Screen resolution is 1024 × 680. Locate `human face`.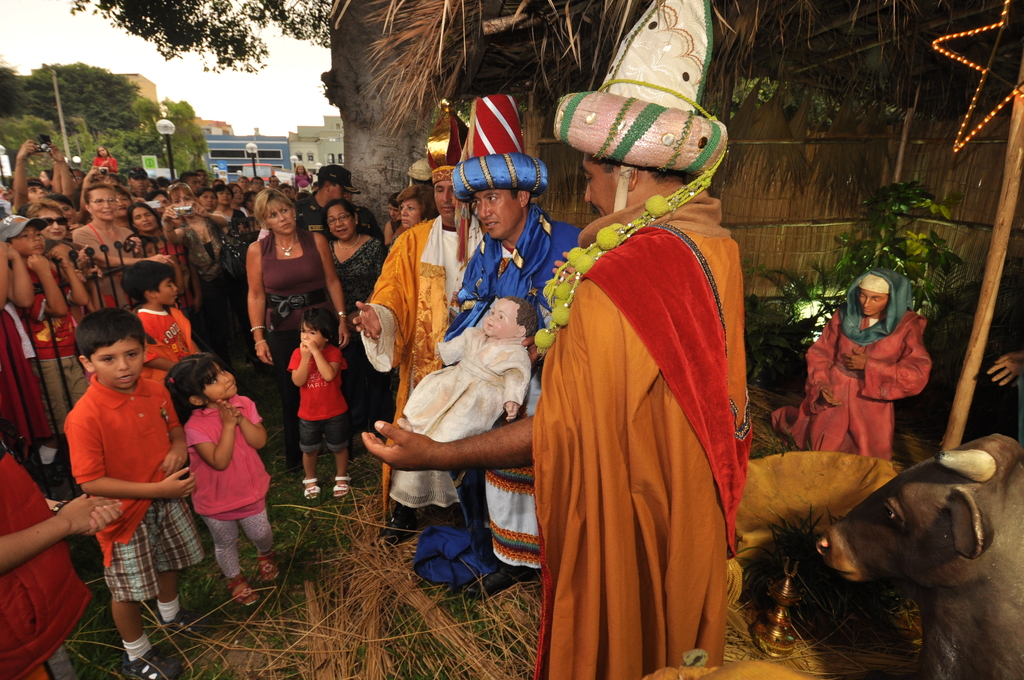
region(858, 292, 886, 317).
